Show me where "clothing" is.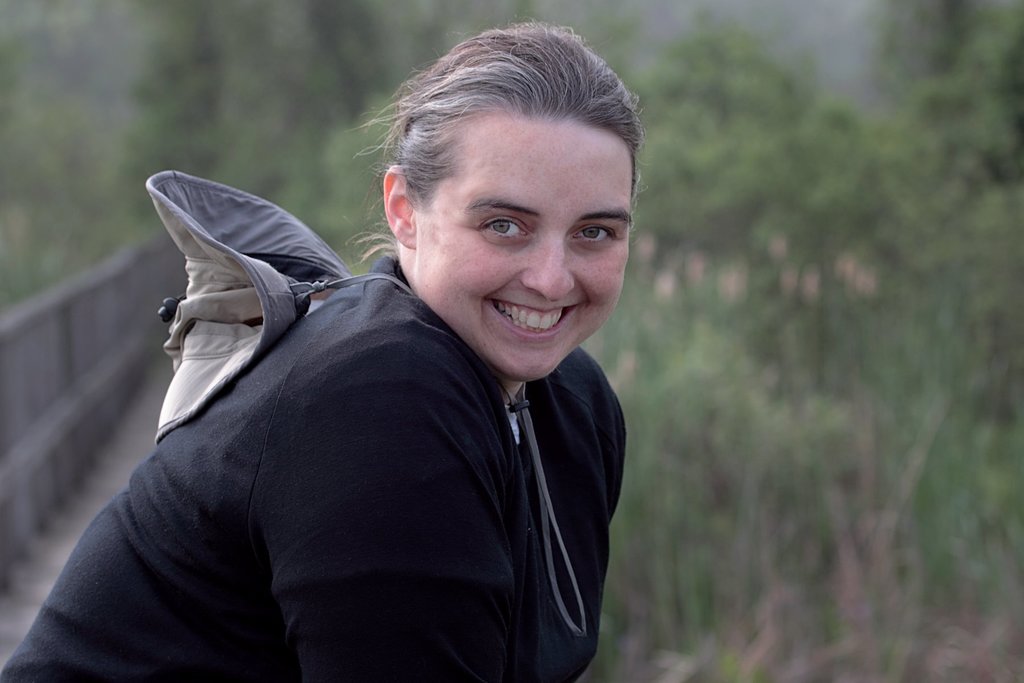
"clothing" is at <bbox>0, 247, 627, 682</bbox>.
